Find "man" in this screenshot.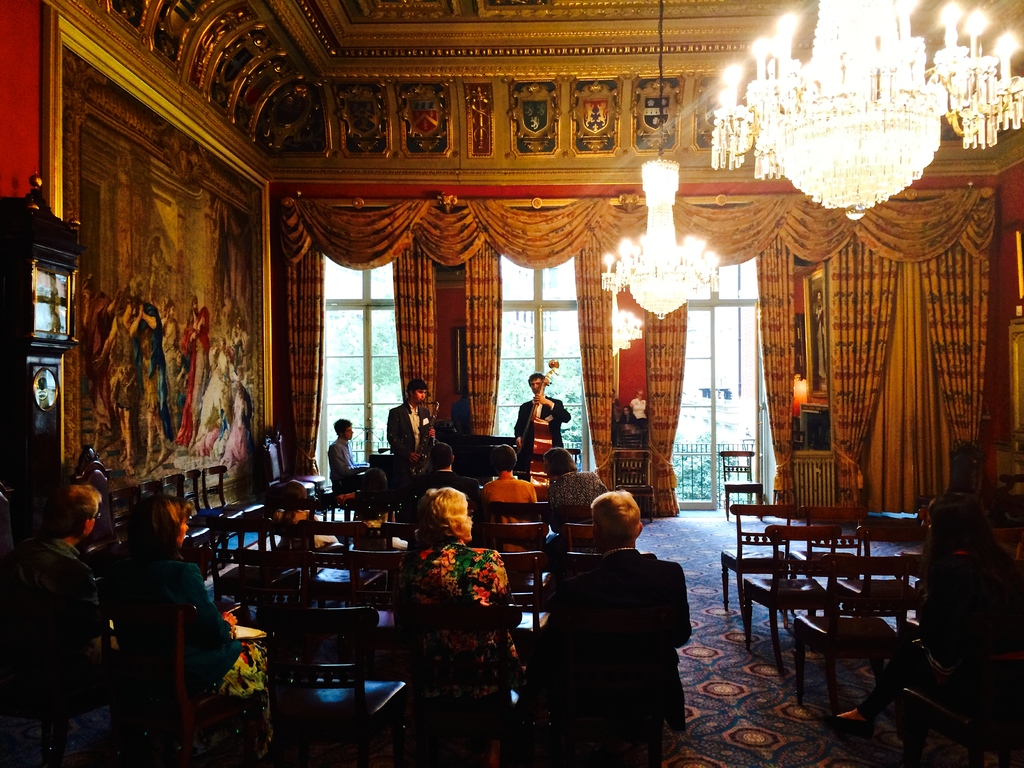
The bounding box for "man" is l=327, t=418, r=367, b=488.
